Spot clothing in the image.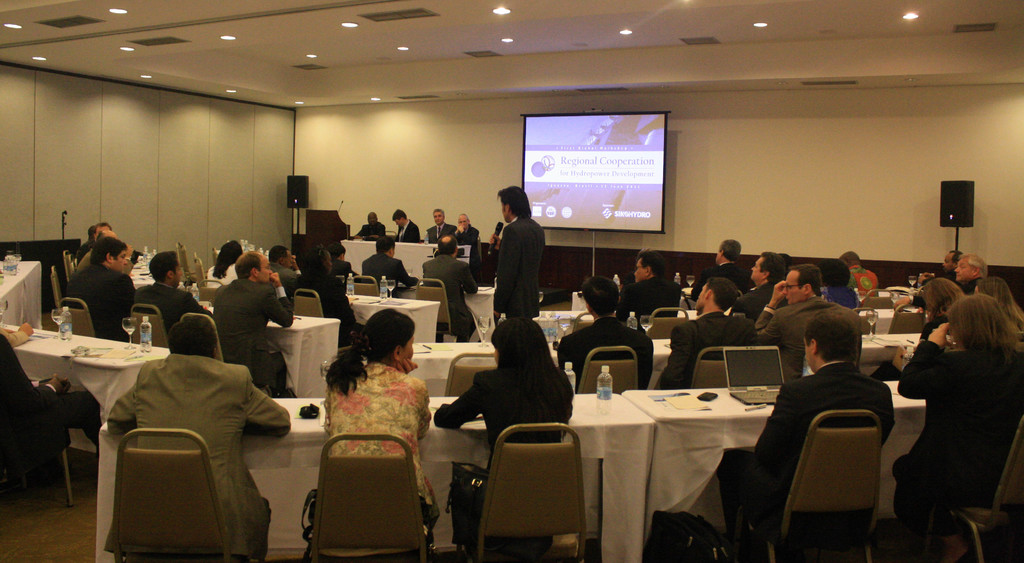
clothing found at (321,359,435,508).
